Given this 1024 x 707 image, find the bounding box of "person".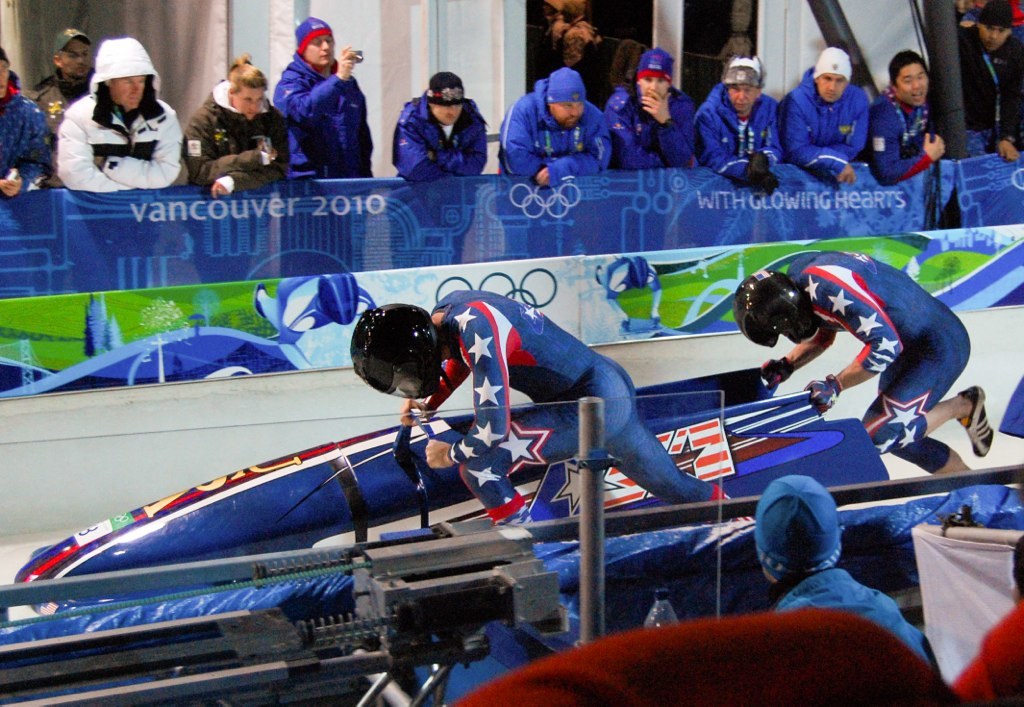
x1=0 y1=44 x2=60 y2=196.
